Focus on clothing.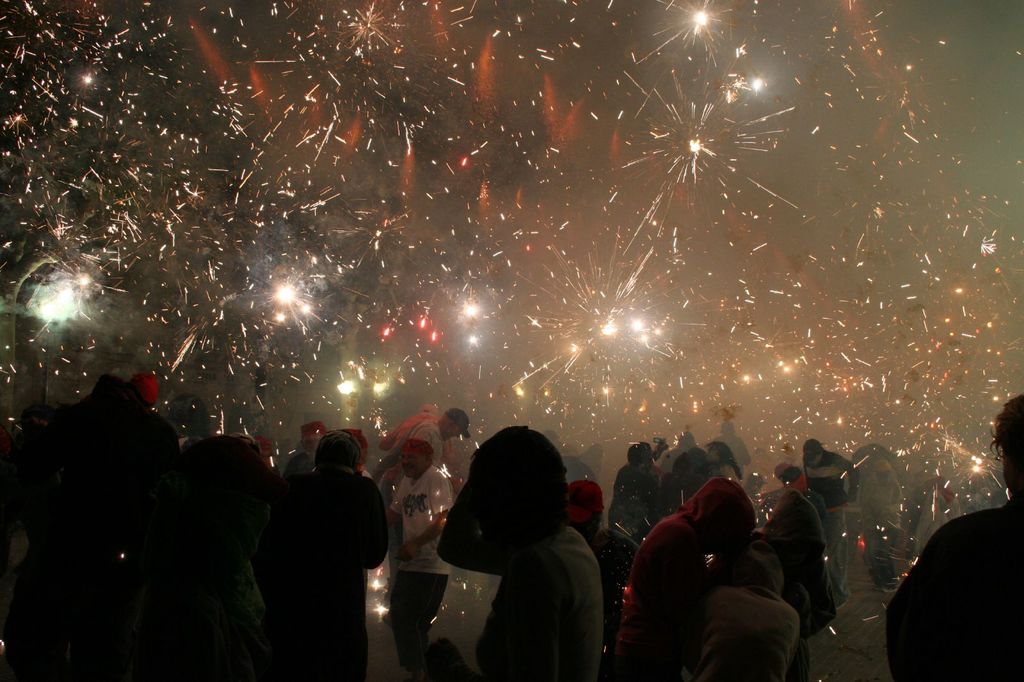
Focused at <box>614,475,763,681</box>.
